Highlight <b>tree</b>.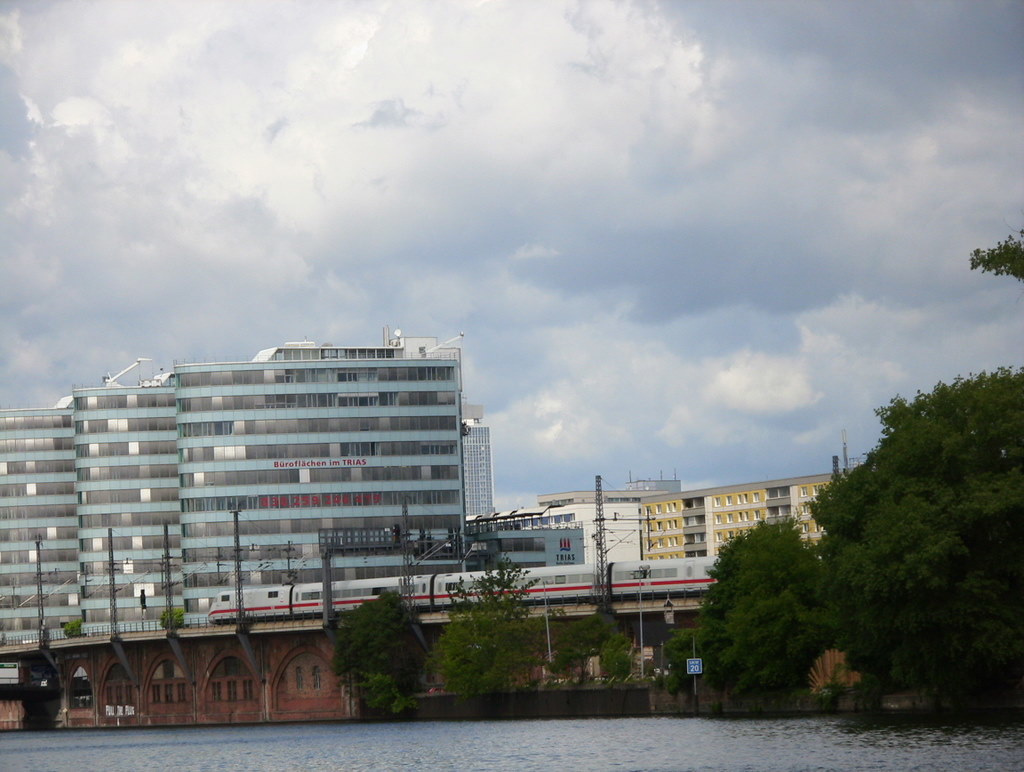
Highlighted region: {"x1": 333, "y1": 579, "x2": 437, "y2": 709}.
